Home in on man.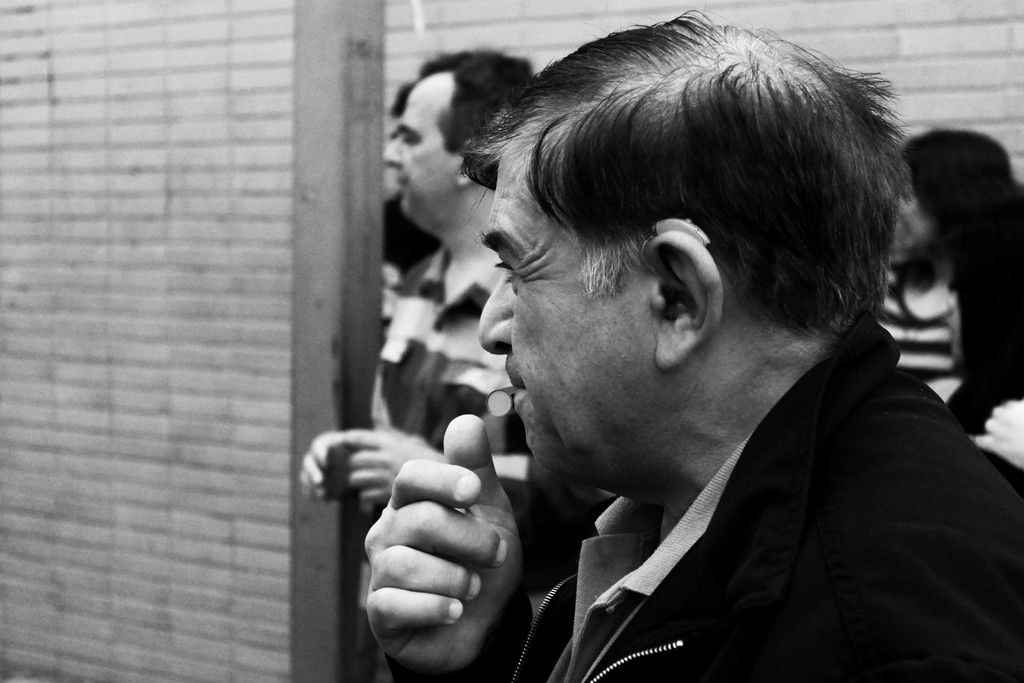
Homed in at locate(366, 15, 1023, 682).
